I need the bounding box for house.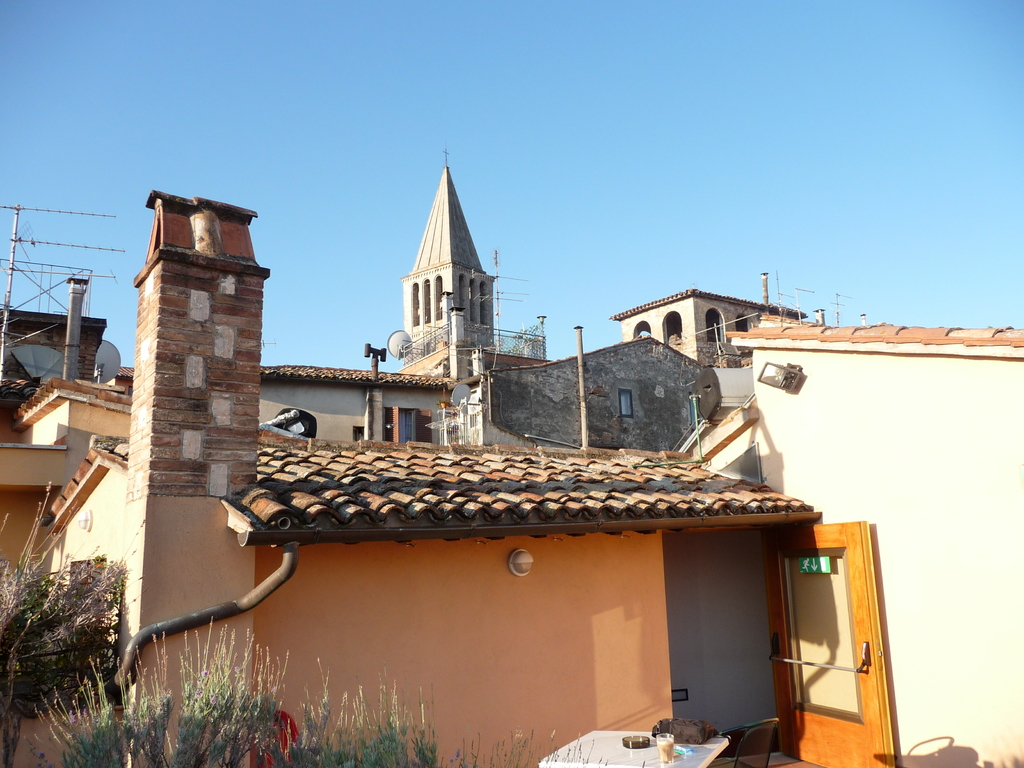
Here it is: {"x1": 613, "y1": 283, "x2": 810, "y2": 372}.
